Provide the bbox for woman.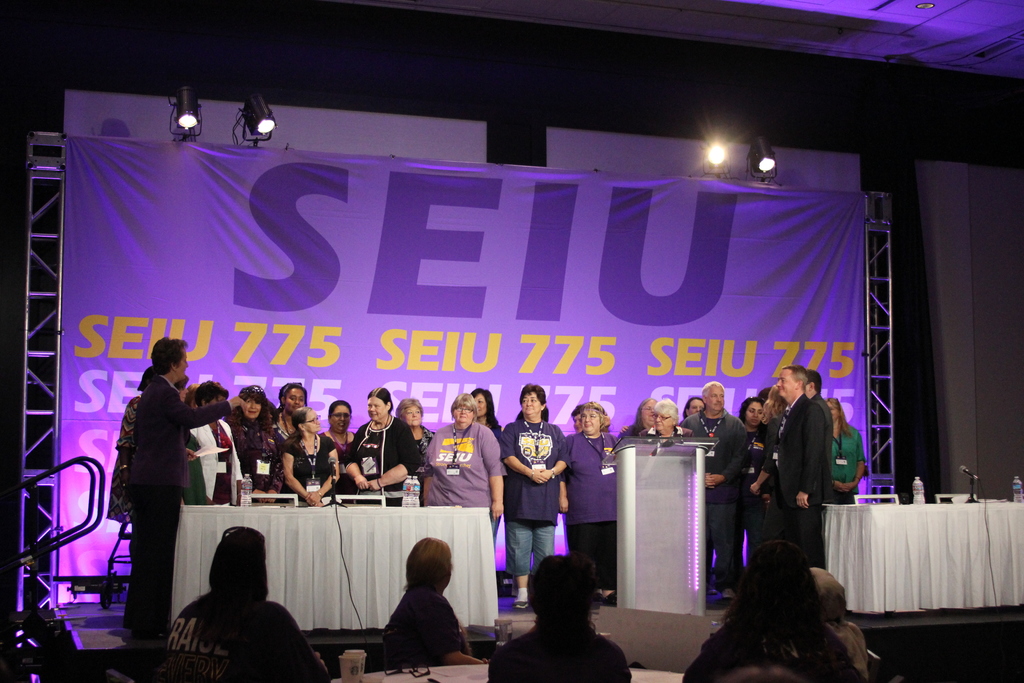
754, 383, 787, 554.
